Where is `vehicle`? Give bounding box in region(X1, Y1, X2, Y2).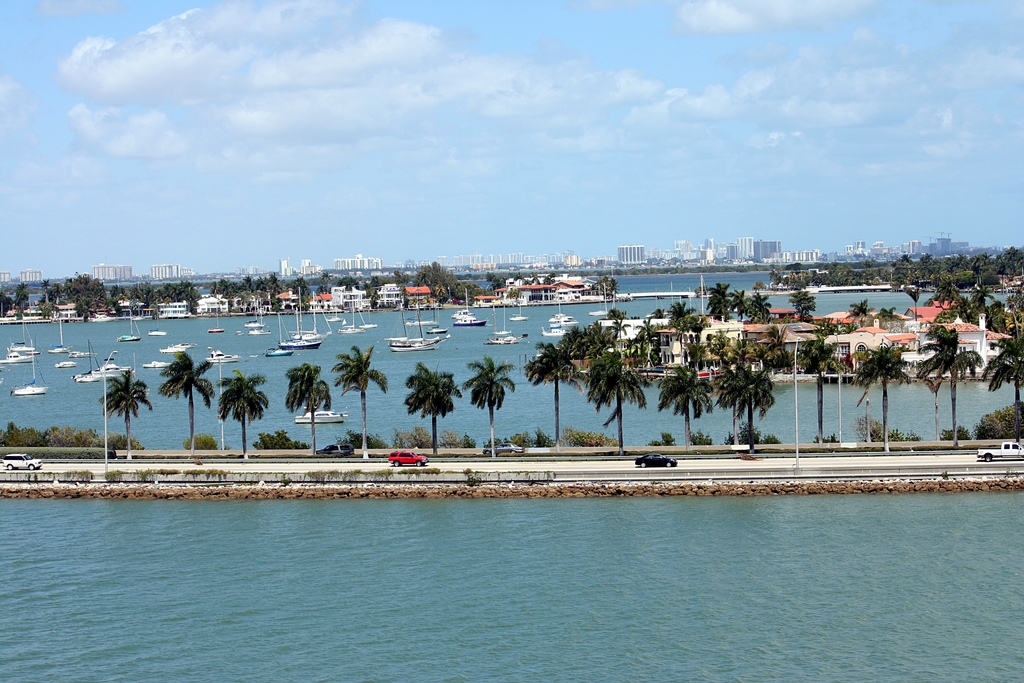
region(427, 324, 449, 336).
